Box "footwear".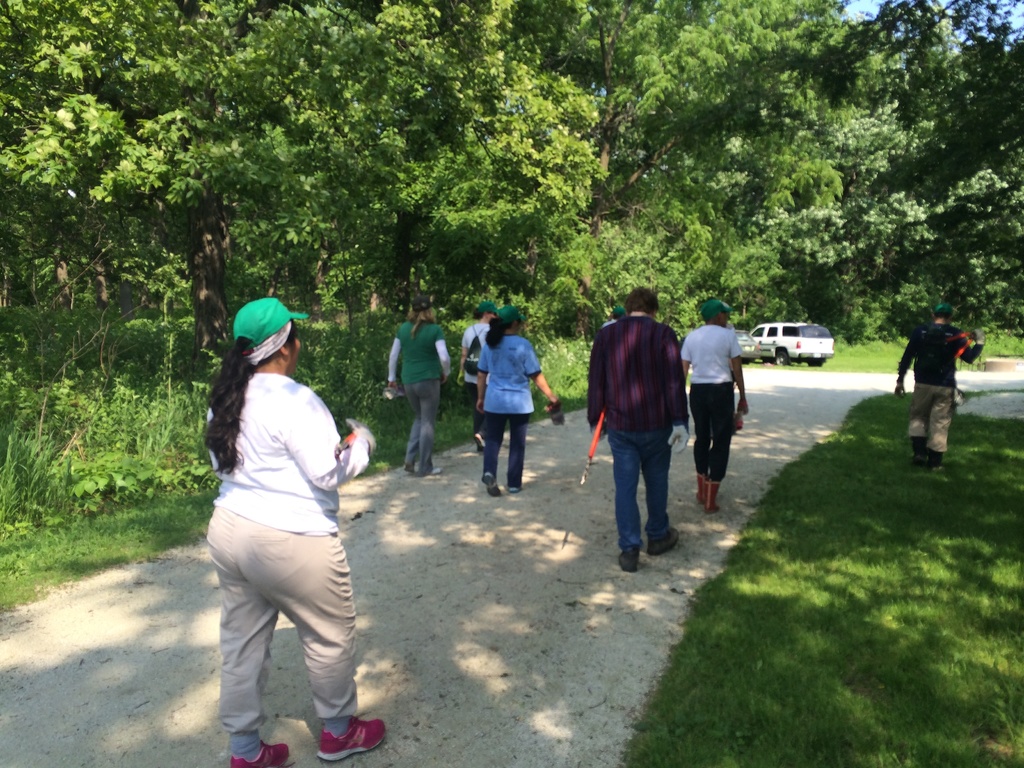
detection(403, 463, 415, 477).
